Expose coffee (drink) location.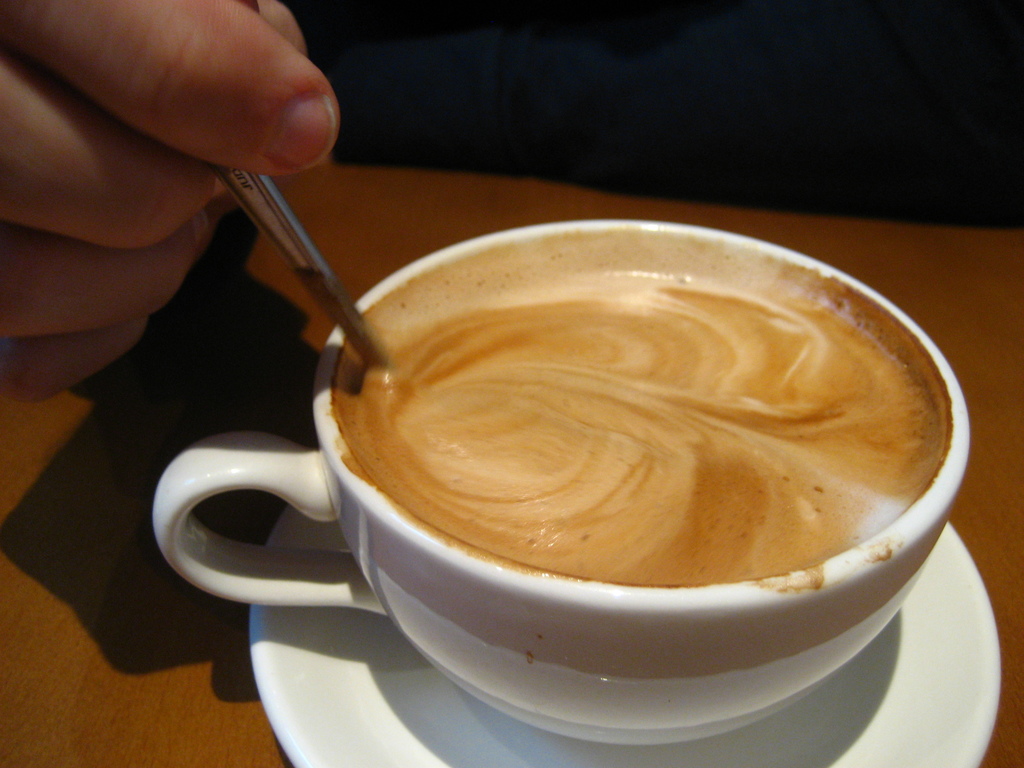
Exposed at {"left": 333, "top": 233, "right": 959, "bottom": 587}.
